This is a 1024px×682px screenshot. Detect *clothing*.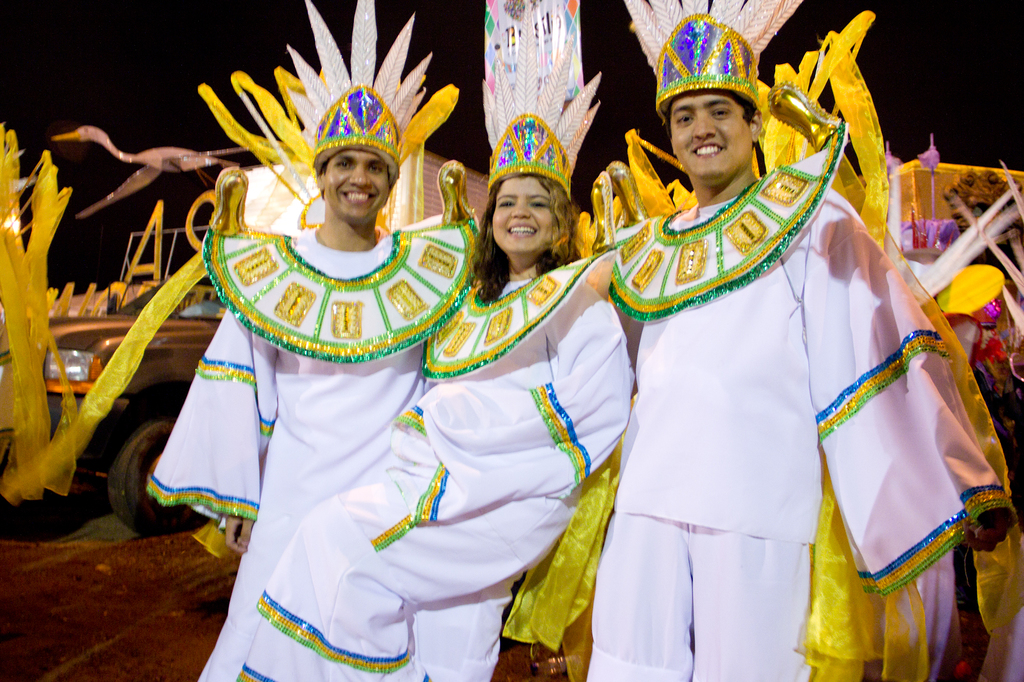
<box>222,261,657,681</box>.
